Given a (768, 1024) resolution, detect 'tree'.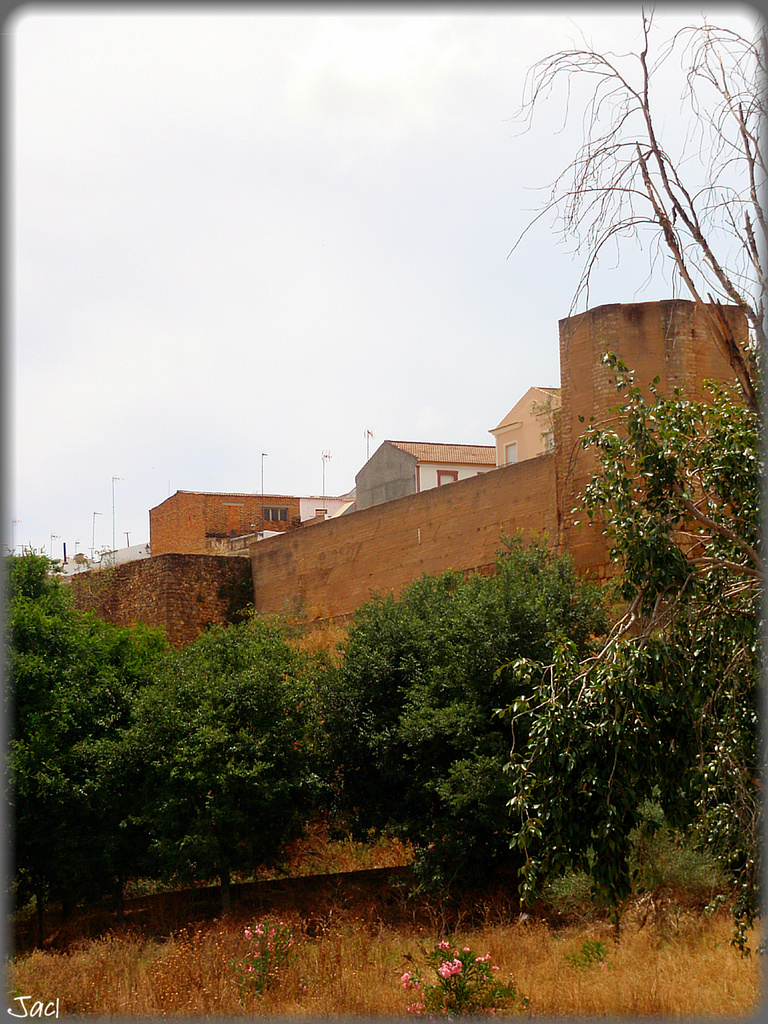
520:23:749:328.
